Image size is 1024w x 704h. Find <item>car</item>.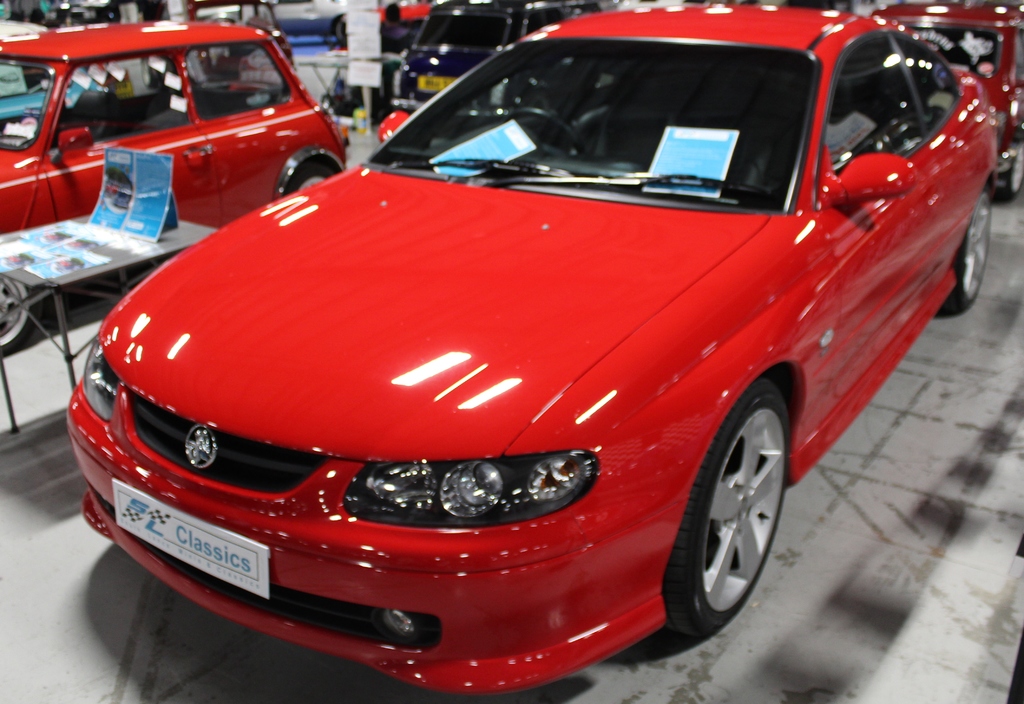
select_region(0, 15, 344, 353).
